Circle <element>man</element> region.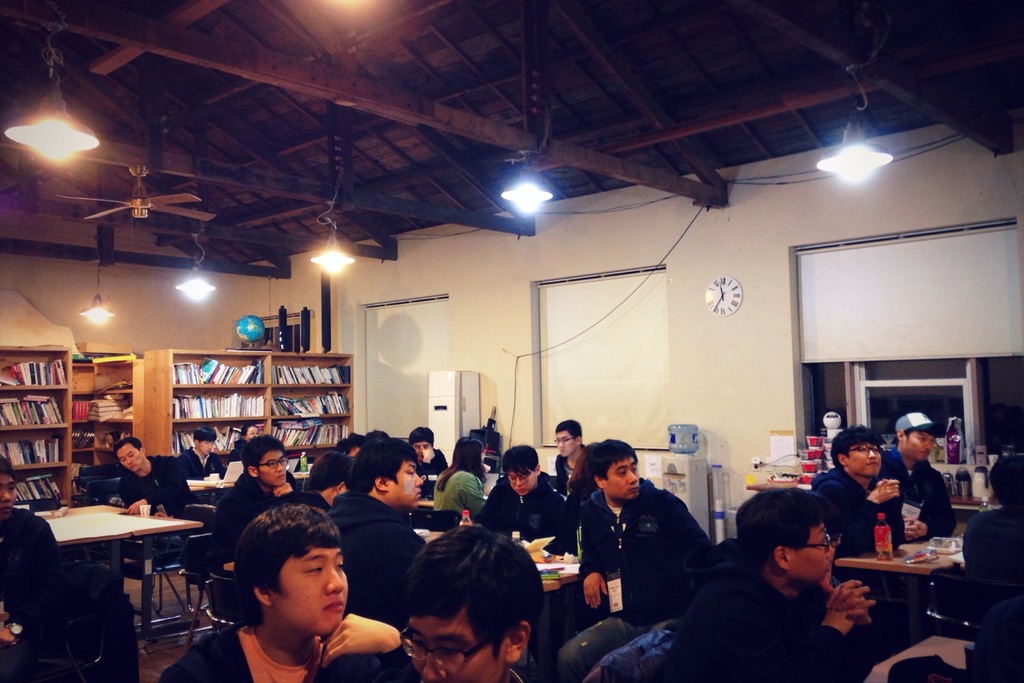
Region: <bbox>330, 437, 430, 626</bbox>.
